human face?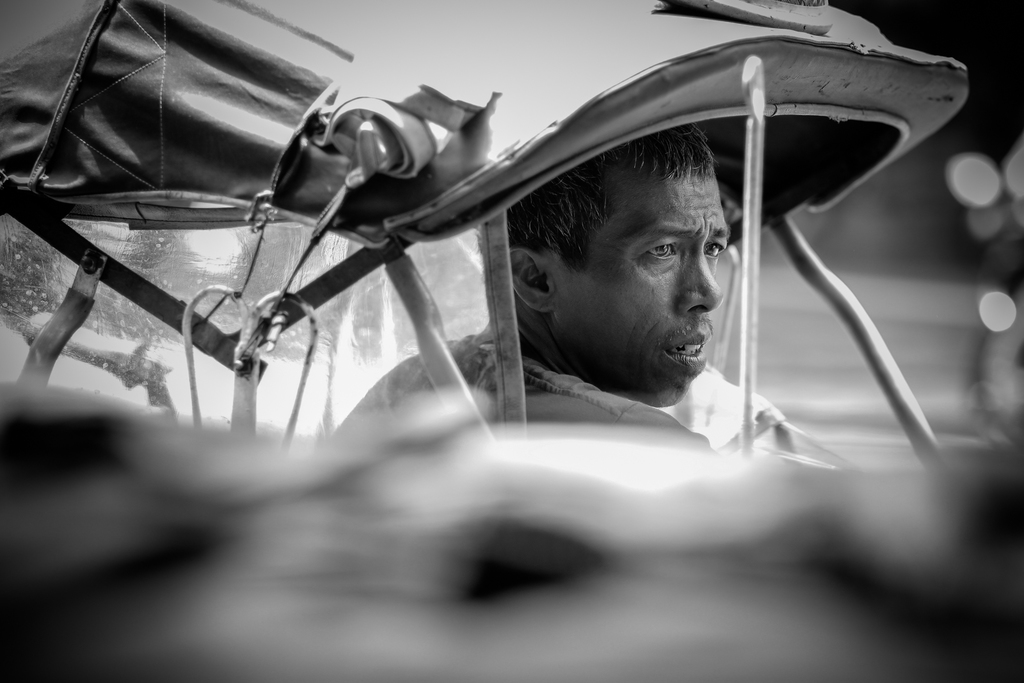
550, 161, 742, 399
